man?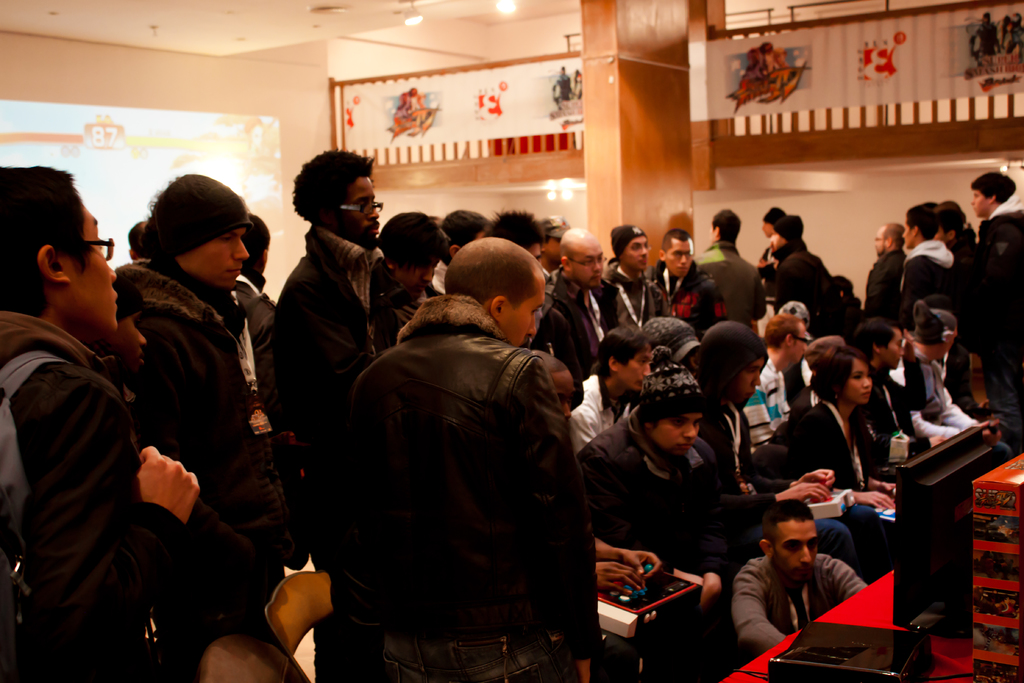
region(648, 226, 726, 339)
